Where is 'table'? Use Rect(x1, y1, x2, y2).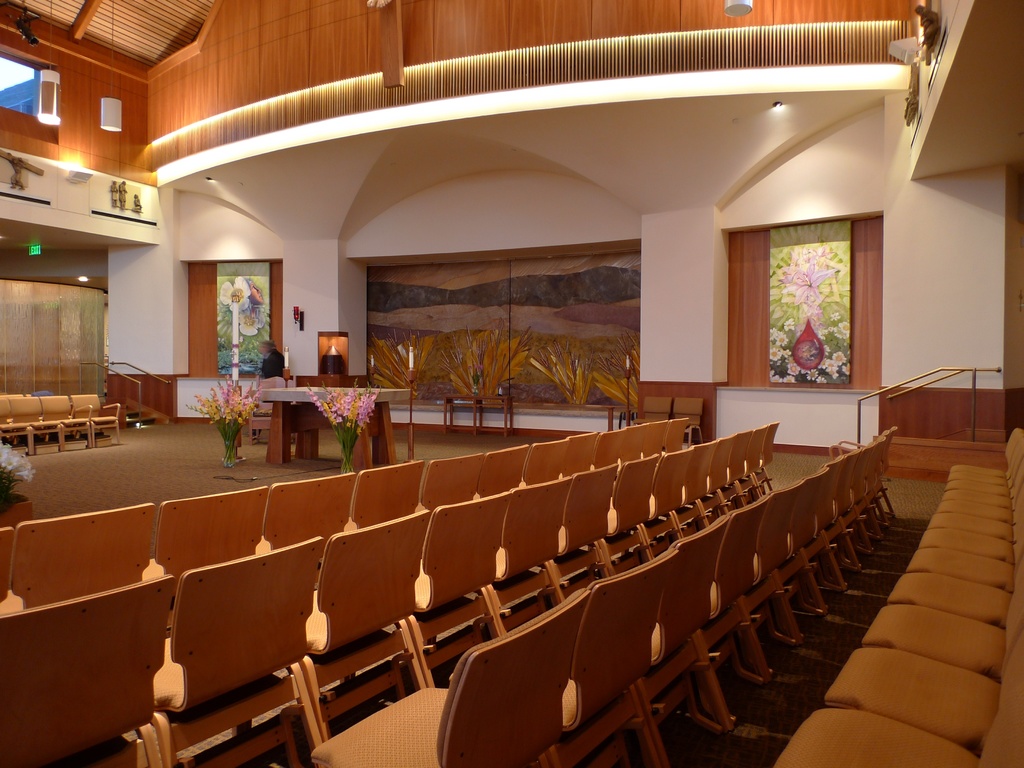
Rect(261, 384, 420, 468).
